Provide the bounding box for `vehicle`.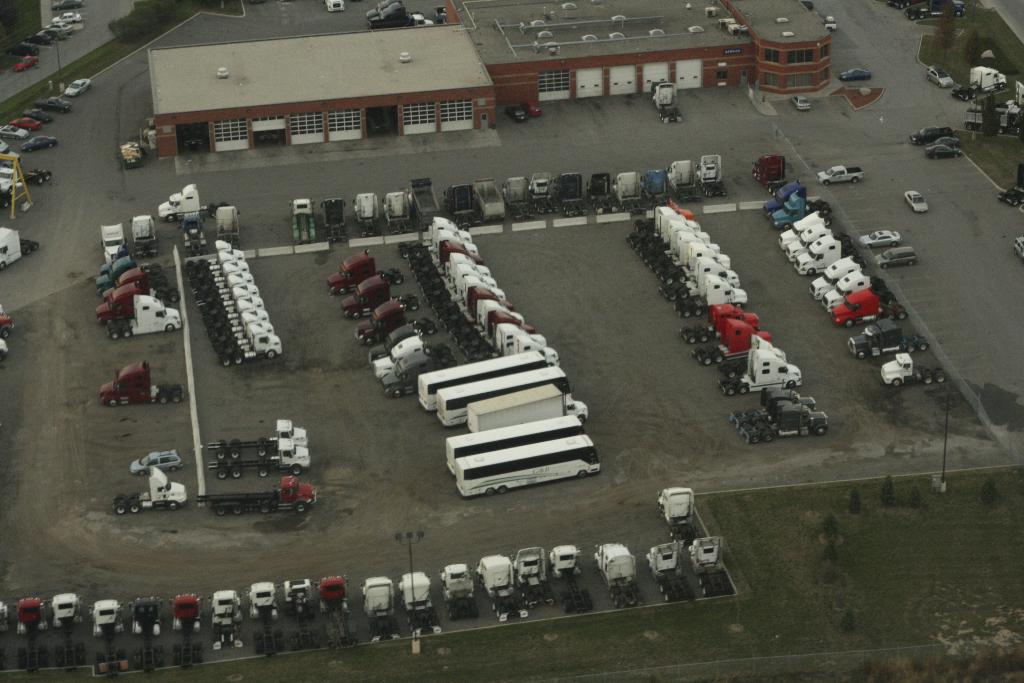
crop(8, 113, 45, 130).
